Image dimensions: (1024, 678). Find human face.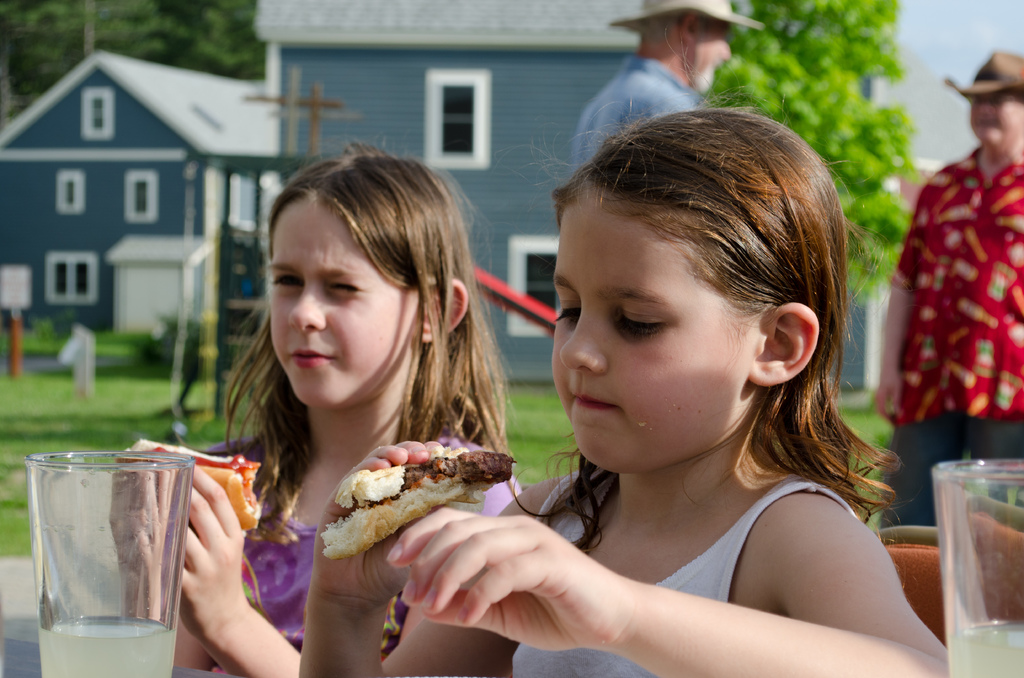
(left=970, top=90, right=1023, bottom=145).
